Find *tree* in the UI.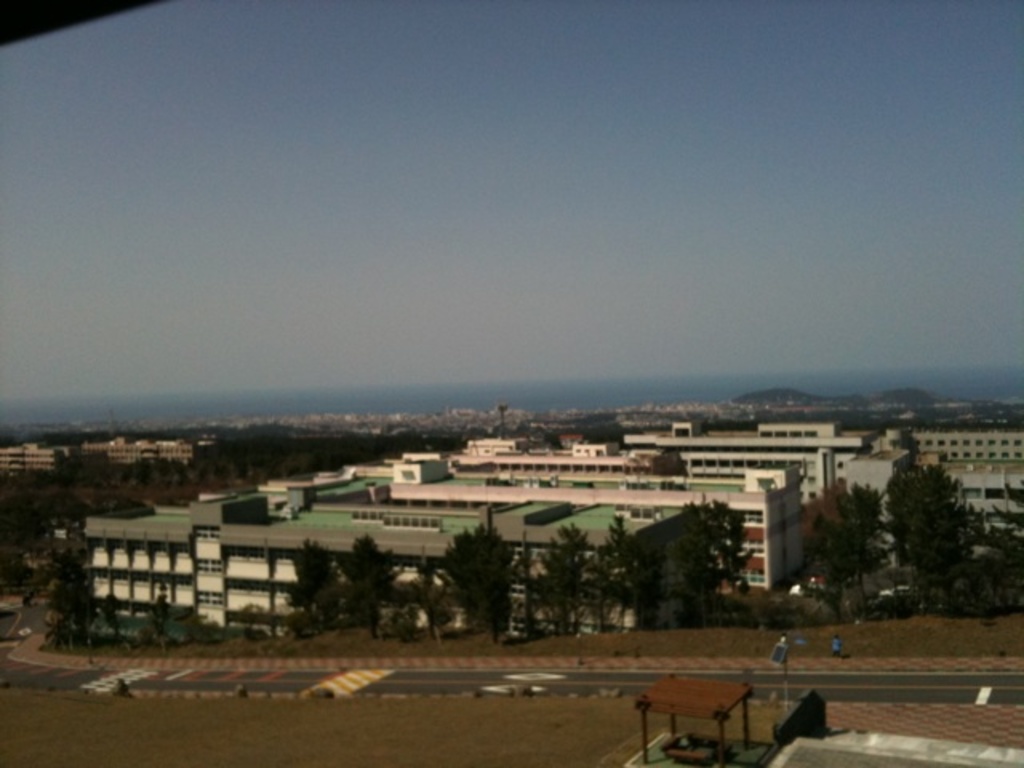
UI element at (left=42, top=557, right=101, bottom=651).
